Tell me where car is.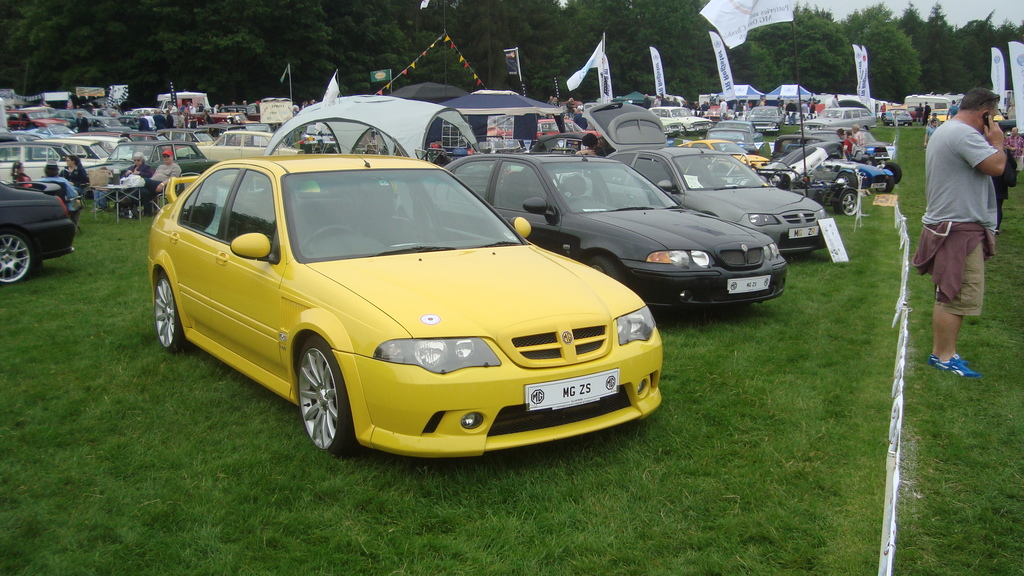
car is at box=[442, 143, 791, 322].
